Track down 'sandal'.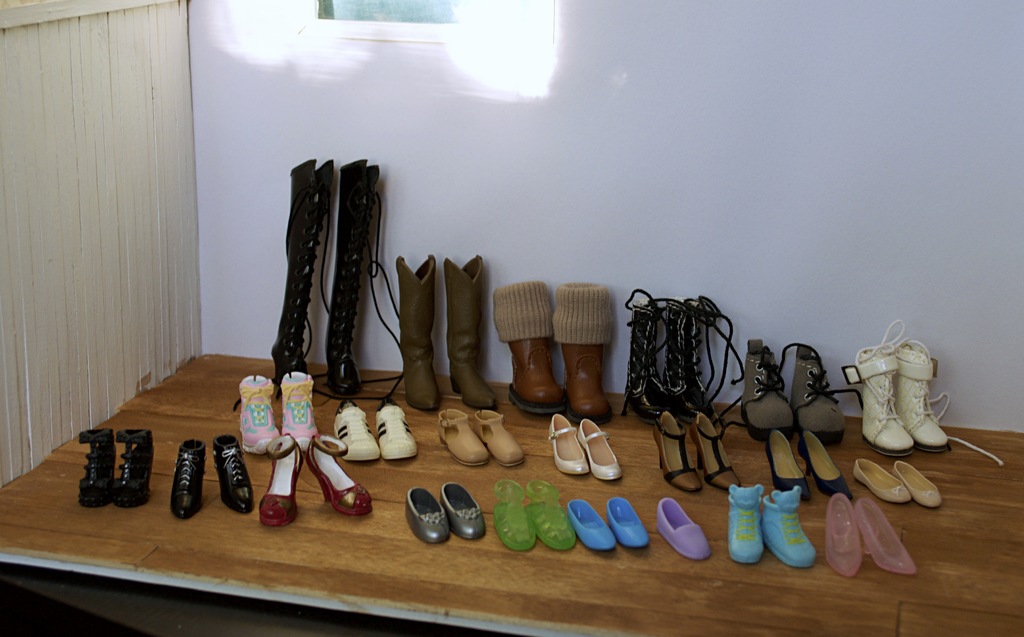
Tracked to left=81, top=427, right=116, bottom=502.
